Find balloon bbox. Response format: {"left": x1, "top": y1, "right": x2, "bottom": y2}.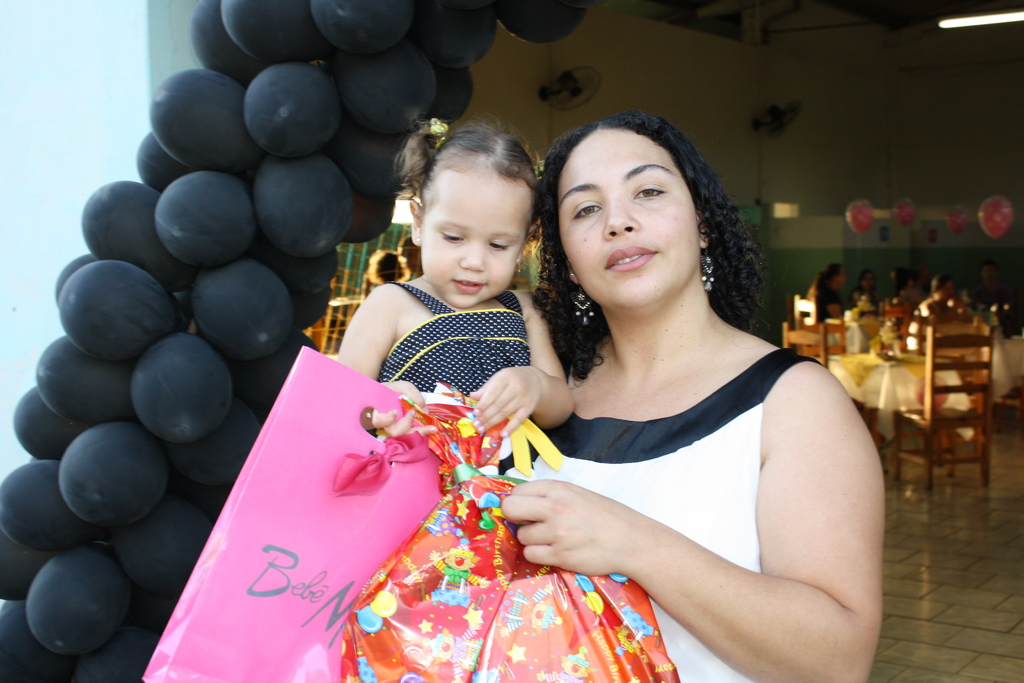
{"left": 322, "top": 119, "right": 405, "bottom": 198}.
